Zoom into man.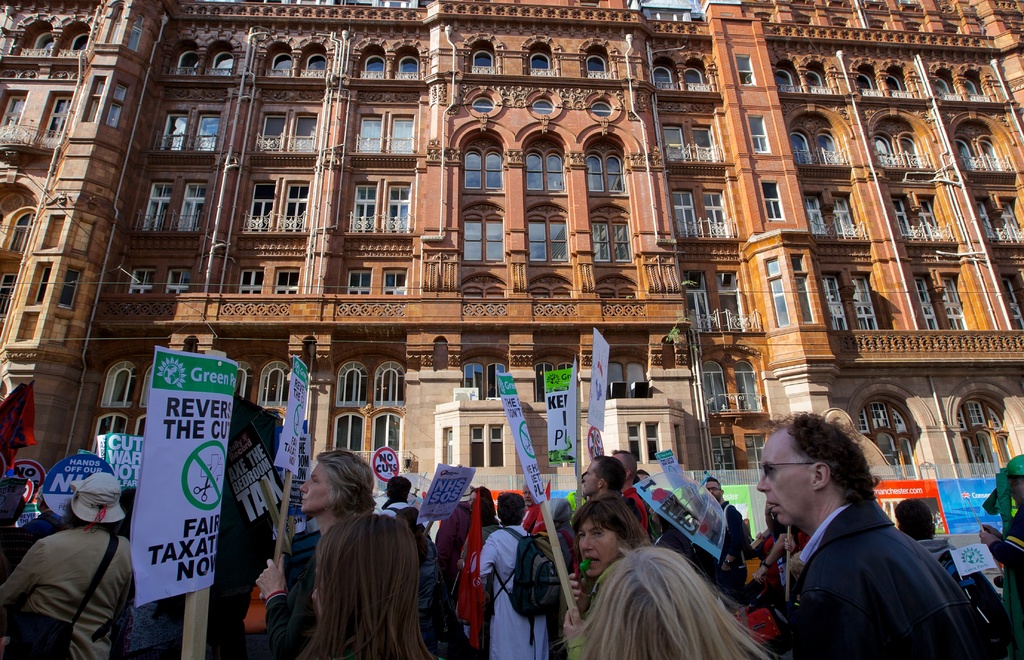
Zoom target: (left=6, top=450, right=139, bottom=659).
